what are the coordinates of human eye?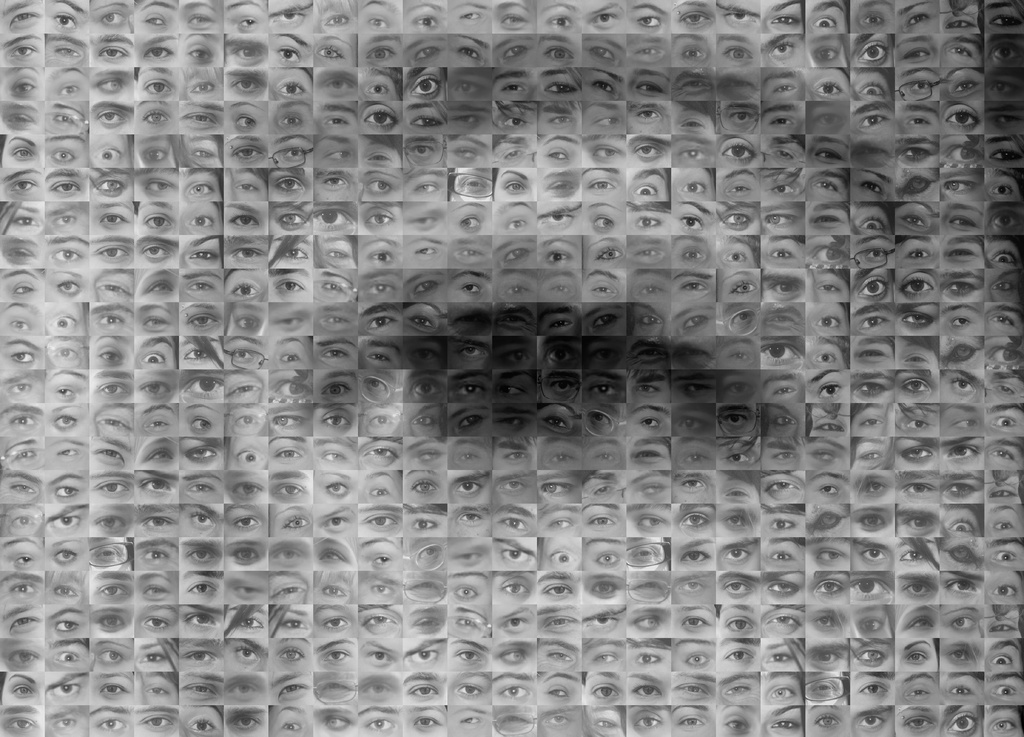
<region>681, 117, 702, 130</region>.
